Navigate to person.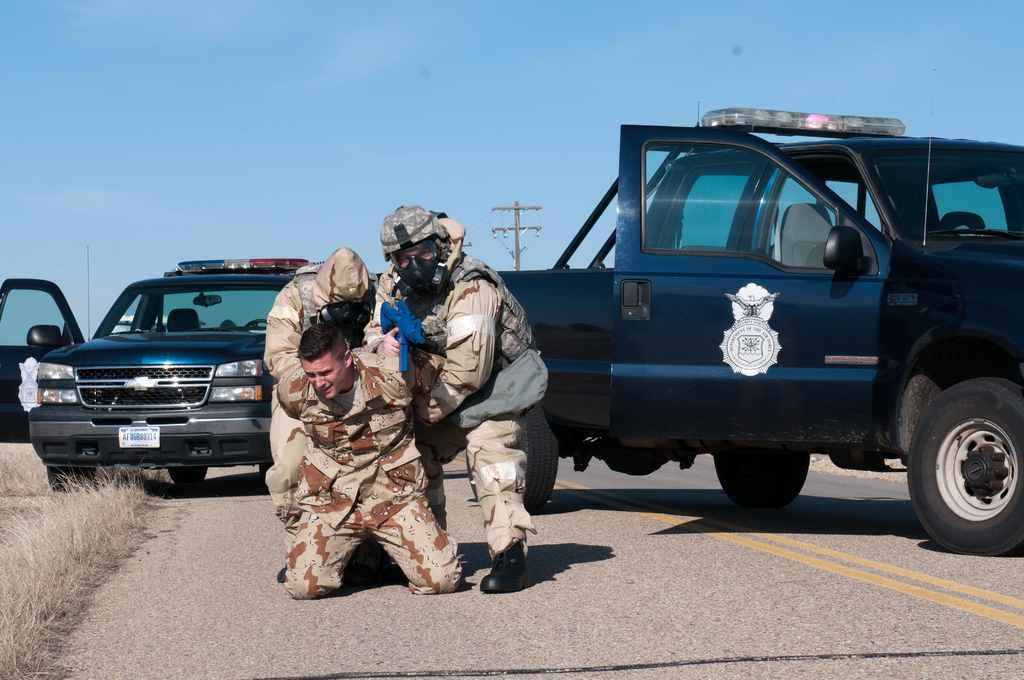
Navigation target: bbox(385, 204, 542, 590).
